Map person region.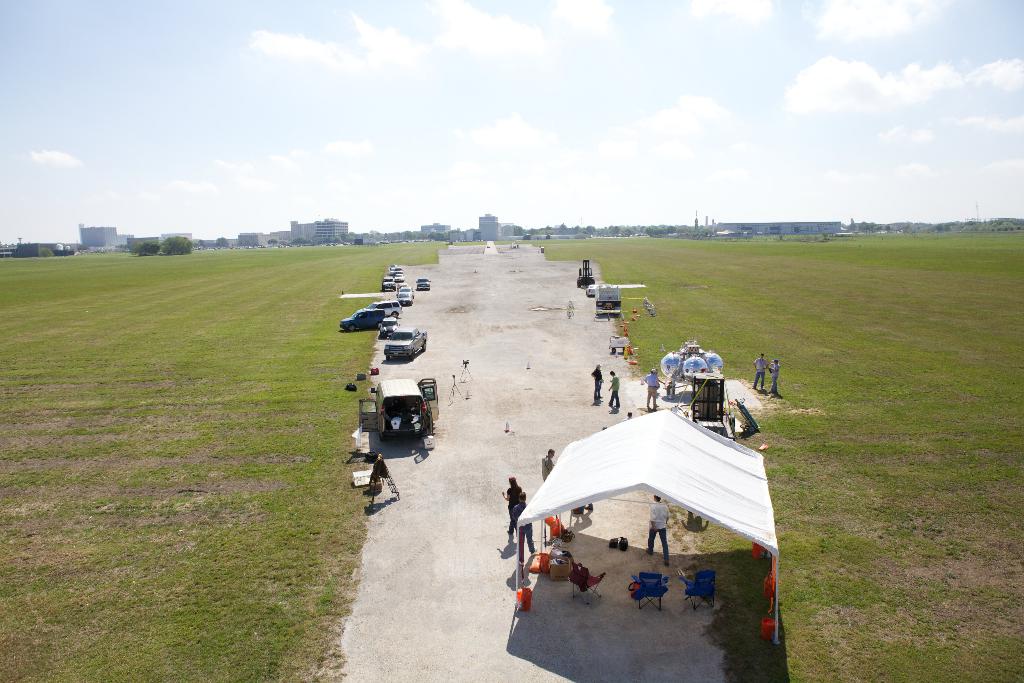
Mapped to rect(753, 352, 767, 389).
